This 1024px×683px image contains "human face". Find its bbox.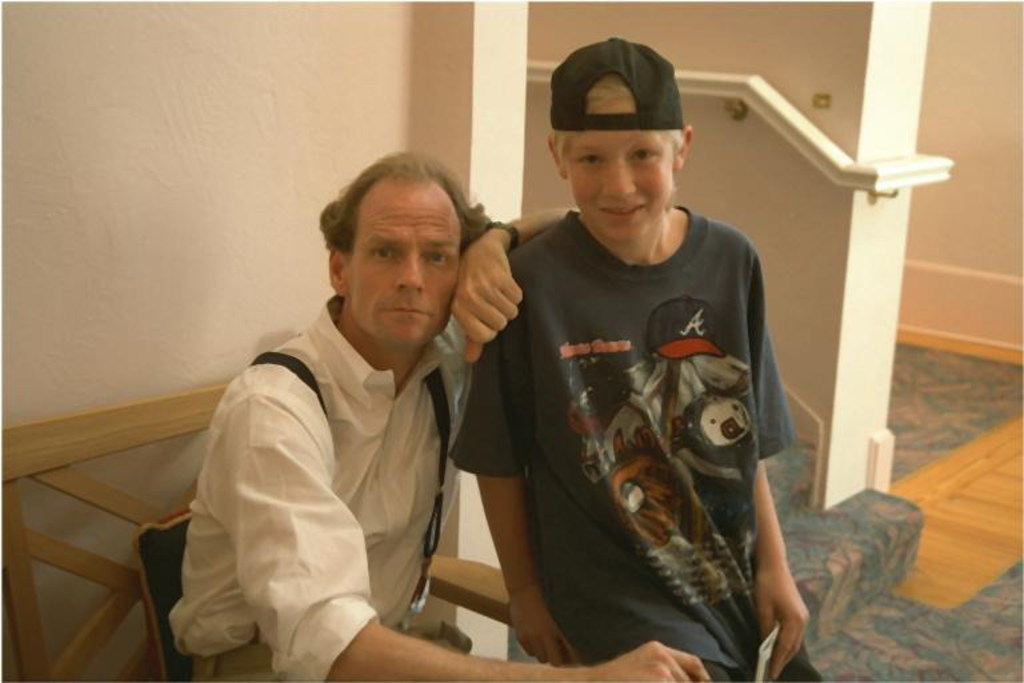
347:173:465:356.
